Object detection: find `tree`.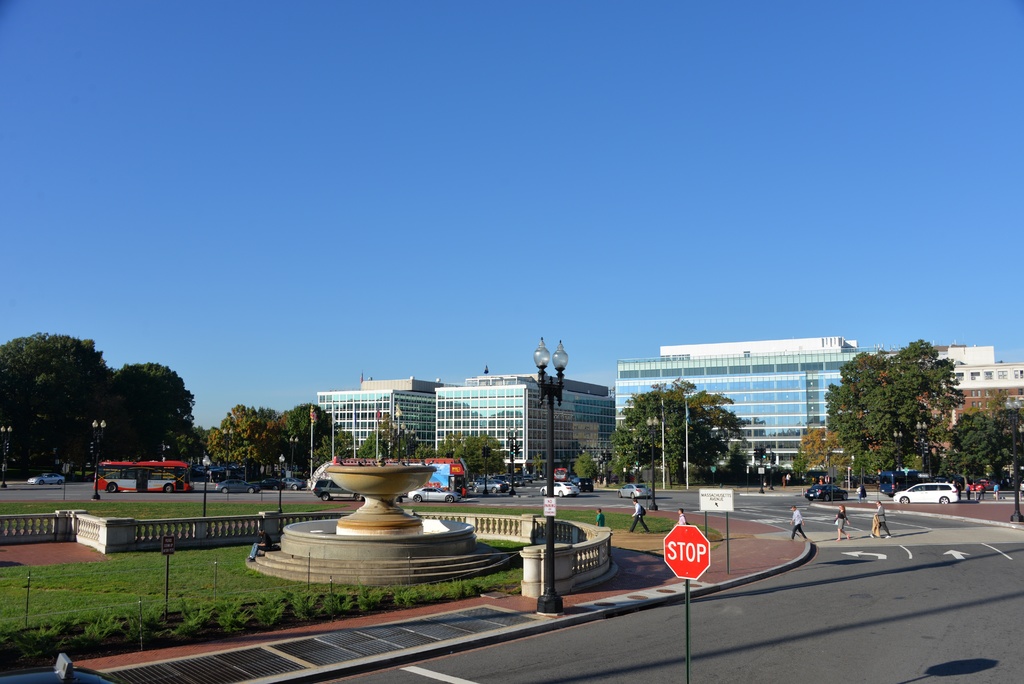
(x1=0, y1=330, x2=109, y2=473).
